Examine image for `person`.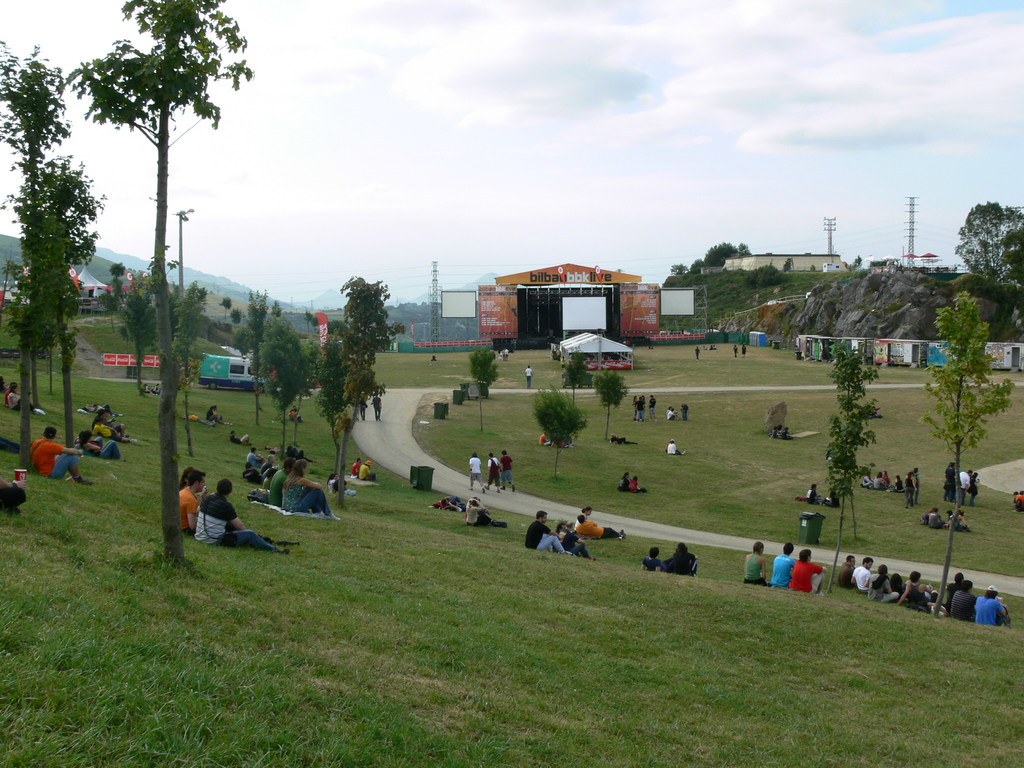
Examination result: BBox(921, 504, 943, 529).
